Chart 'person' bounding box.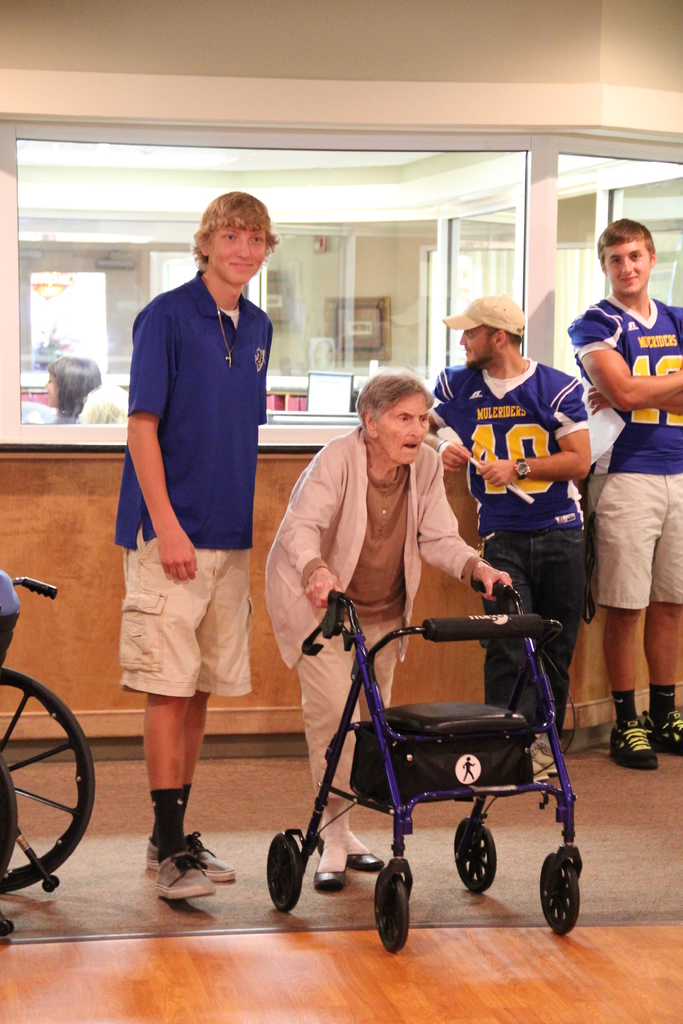
Charted: <box>565,218,682,767</box>.
